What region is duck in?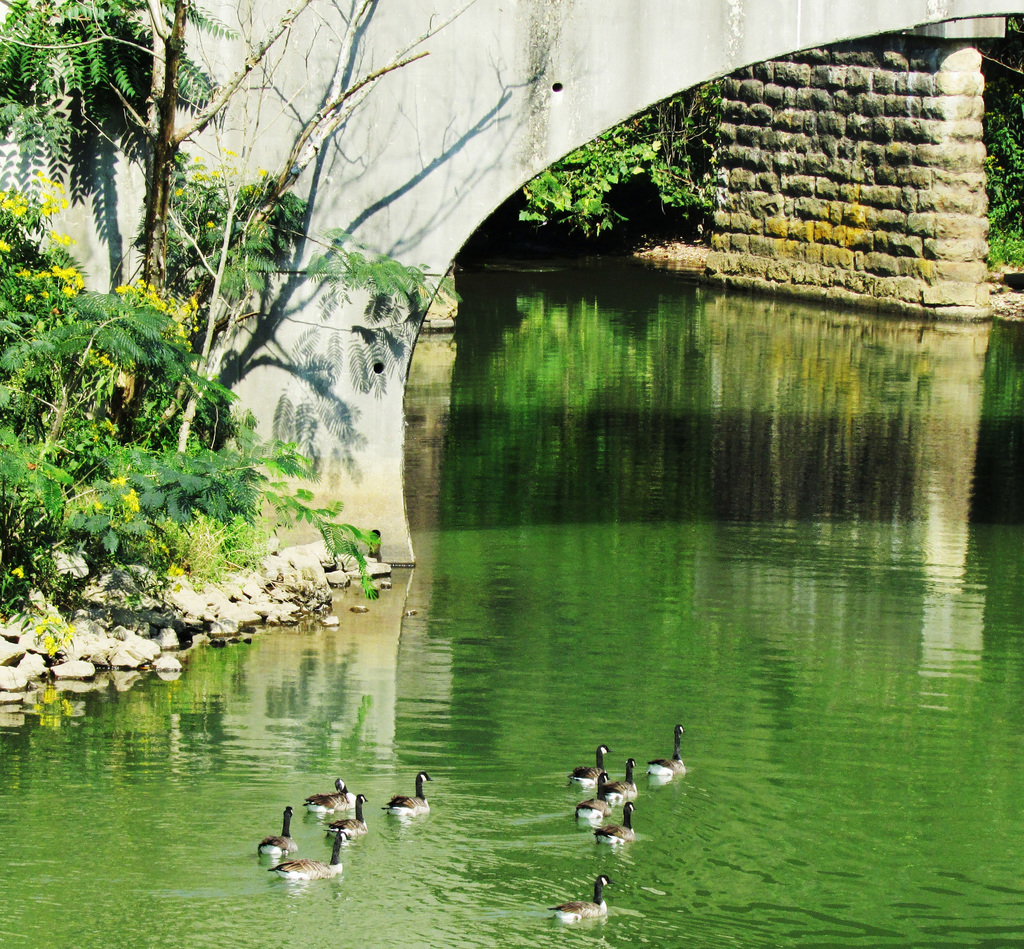
324/791/369/844.
